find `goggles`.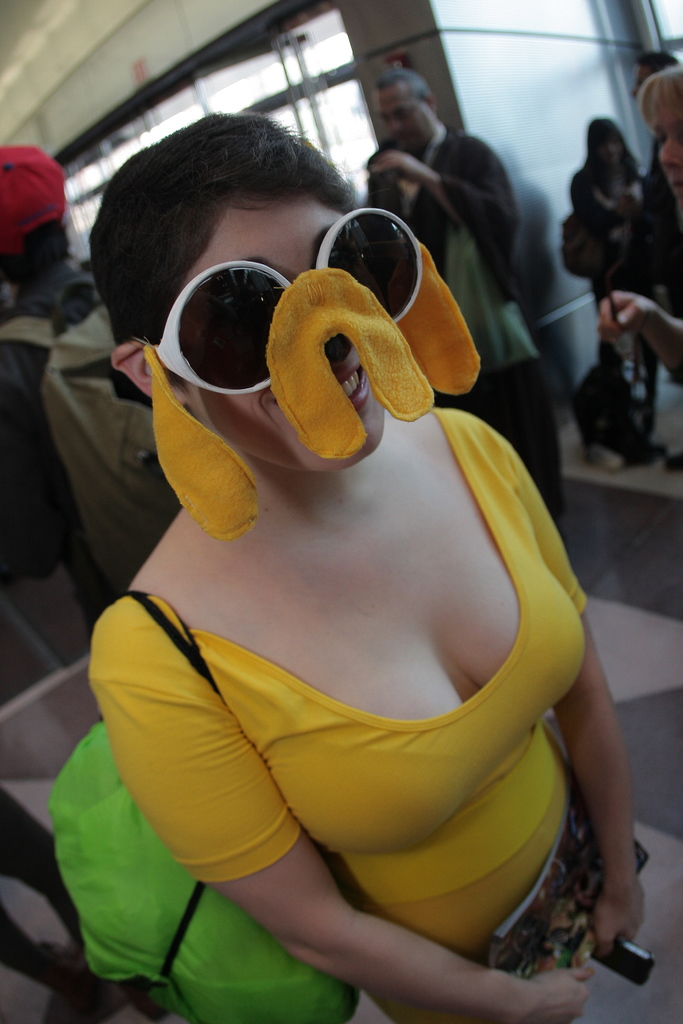
(x1=117, y1=206, x2=461, y2=435).
